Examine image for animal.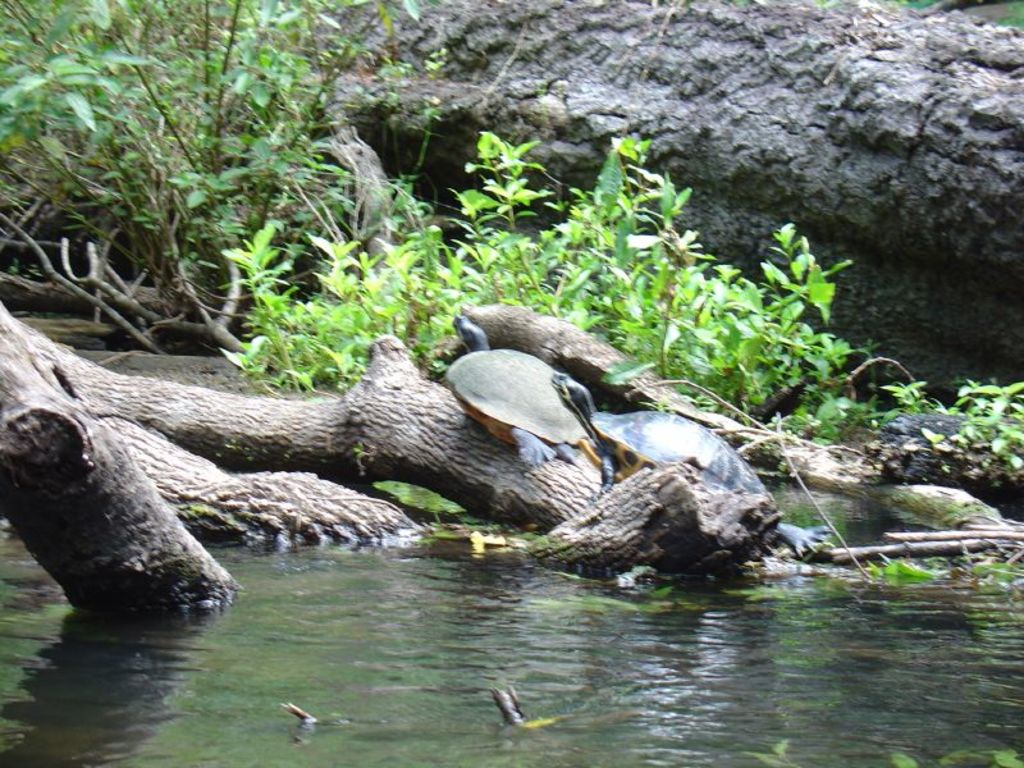
Examination result: bbox=(444, 323, 623, 486).
